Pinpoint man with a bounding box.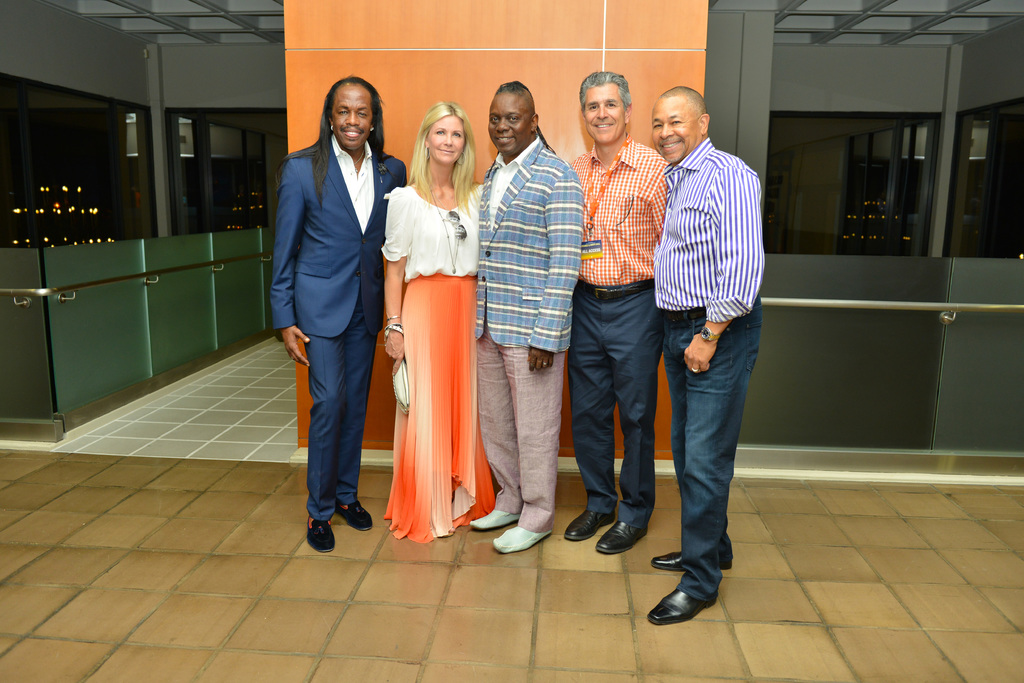
Rect(637, 65, 775, 601).
